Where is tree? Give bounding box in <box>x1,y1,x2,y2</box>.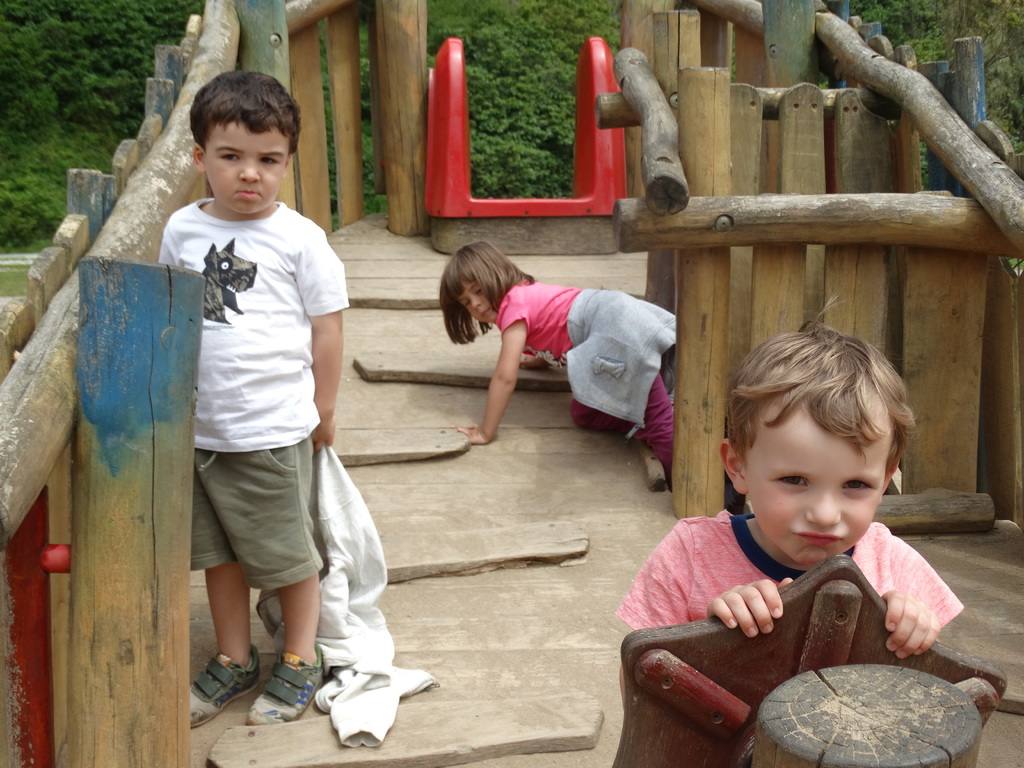
<box>317,16,340,236</box>.
